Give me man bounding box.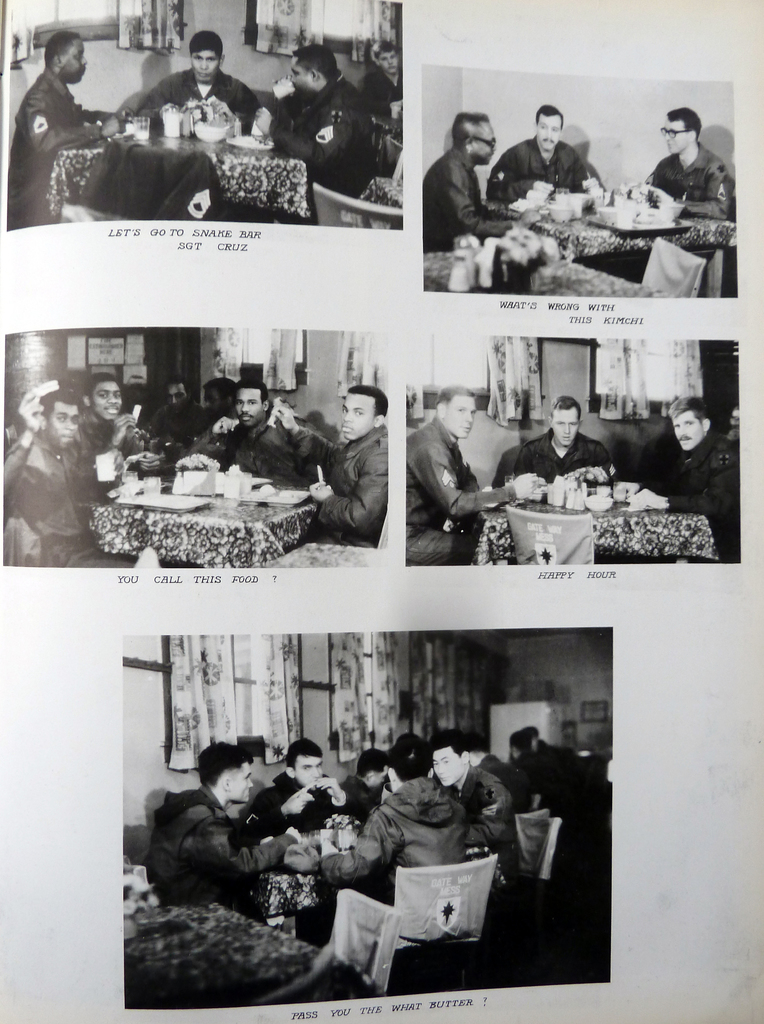
<bbox>626, 394, 732, 568</bbox>.
